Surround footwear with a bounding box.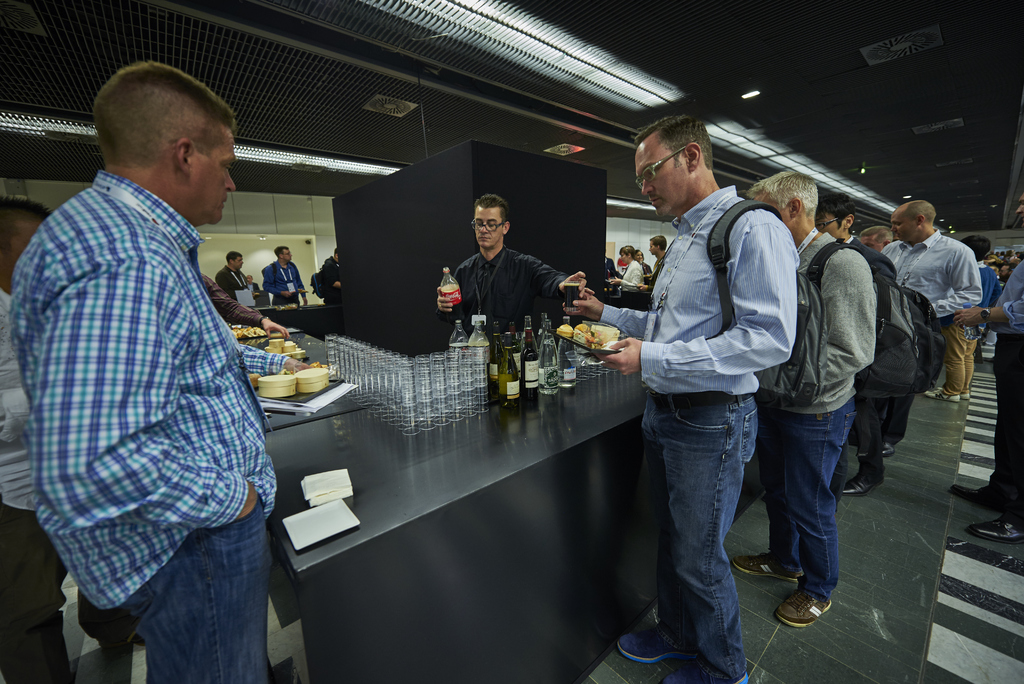
rect(948, 484, 1004, 507).
